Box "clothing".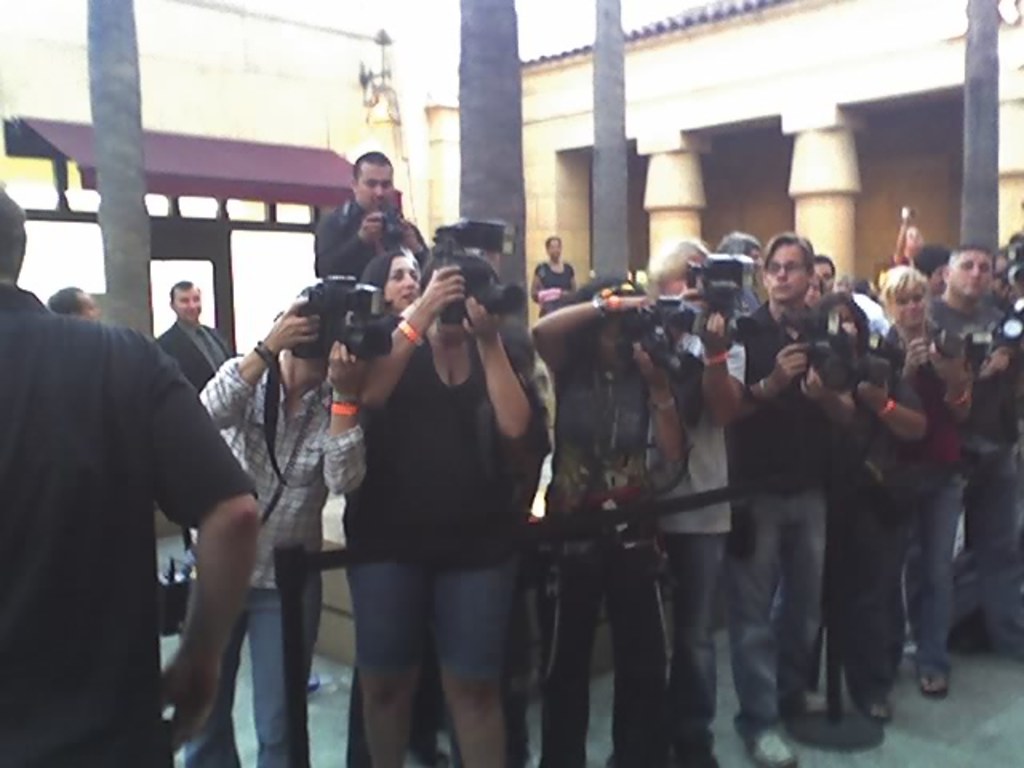
rect(736, 299, 856, 734).
